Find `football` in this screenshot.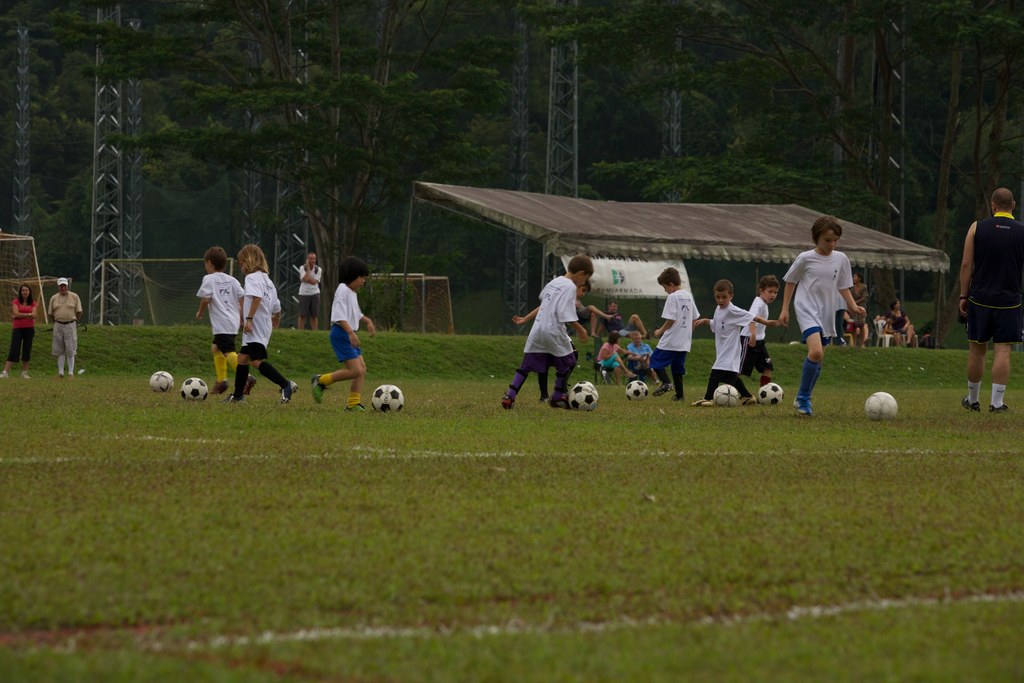
The bounding box for `football` is Rect(861, 391, 899, 419).
